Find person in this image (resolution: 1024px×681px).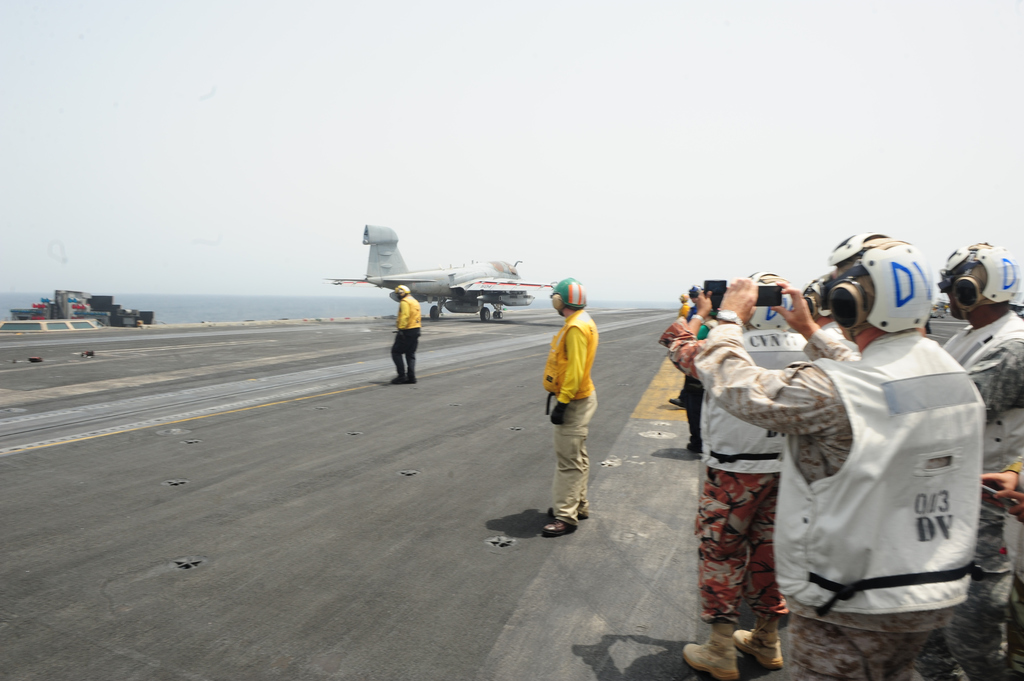
locate(389, 284, 421, 387).
